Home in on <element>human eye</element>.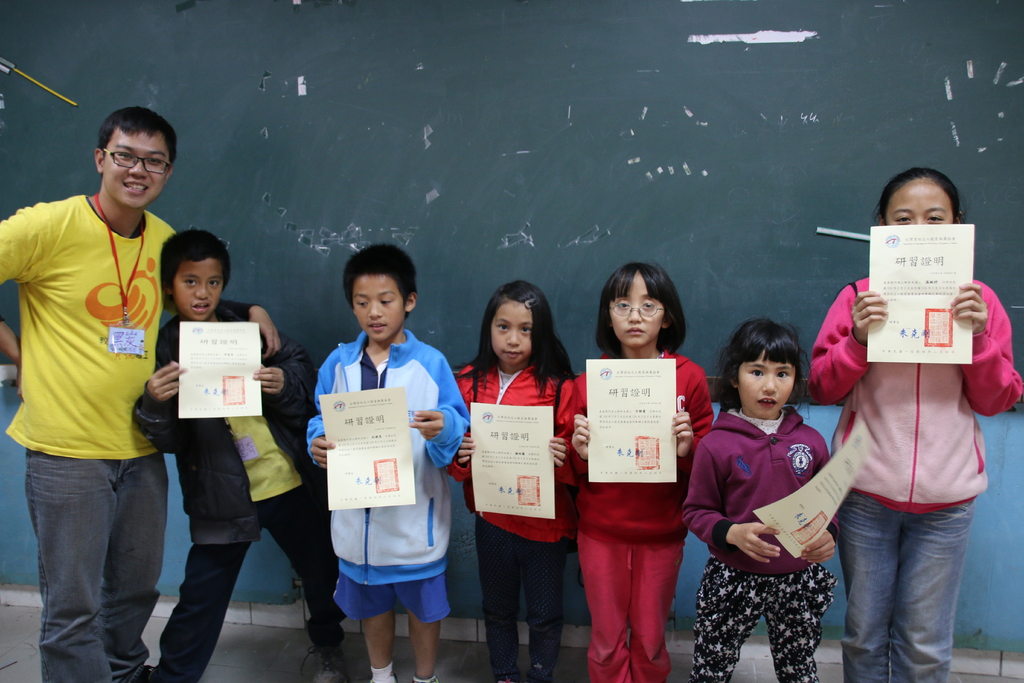
Homed in at bbox=(496, 322, 509, 333).
